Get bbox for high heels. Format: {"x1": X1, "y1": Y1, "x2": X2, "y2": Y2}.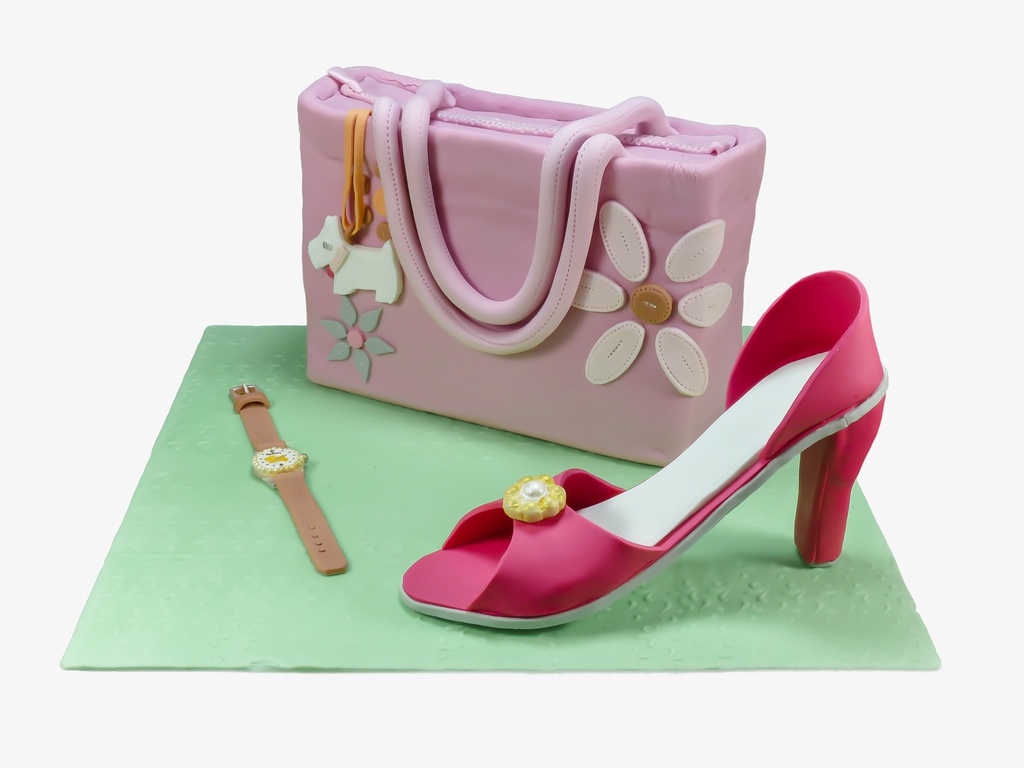
{"x1": 402, "y1": 267, "x2": 890, "y2": 626}.
